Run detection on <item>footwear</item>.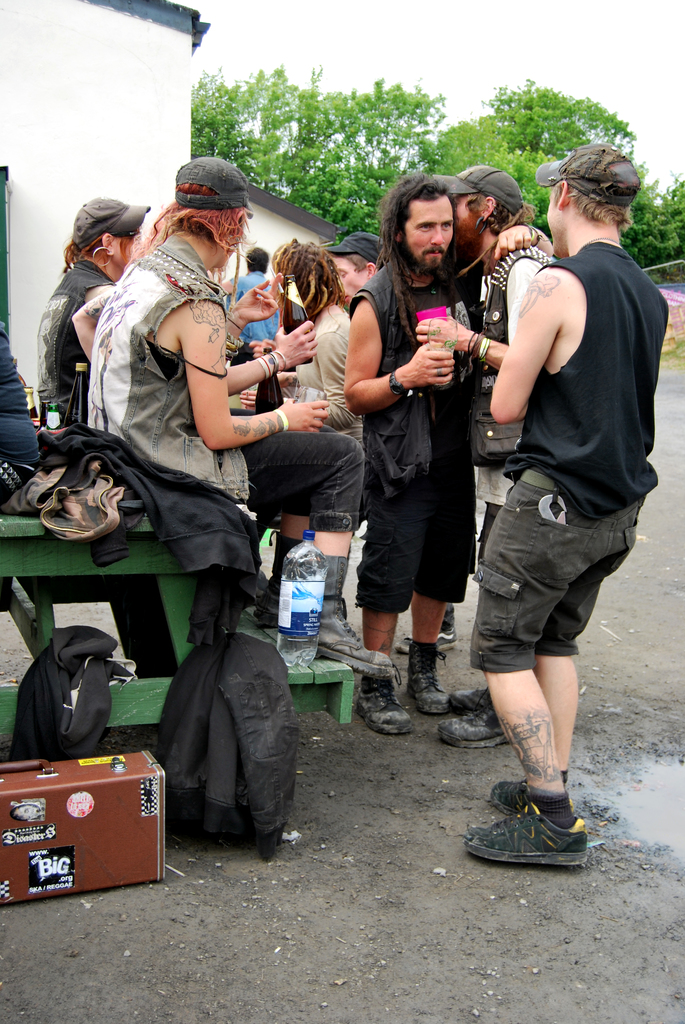
Result: [485, 777, 529, 812].
